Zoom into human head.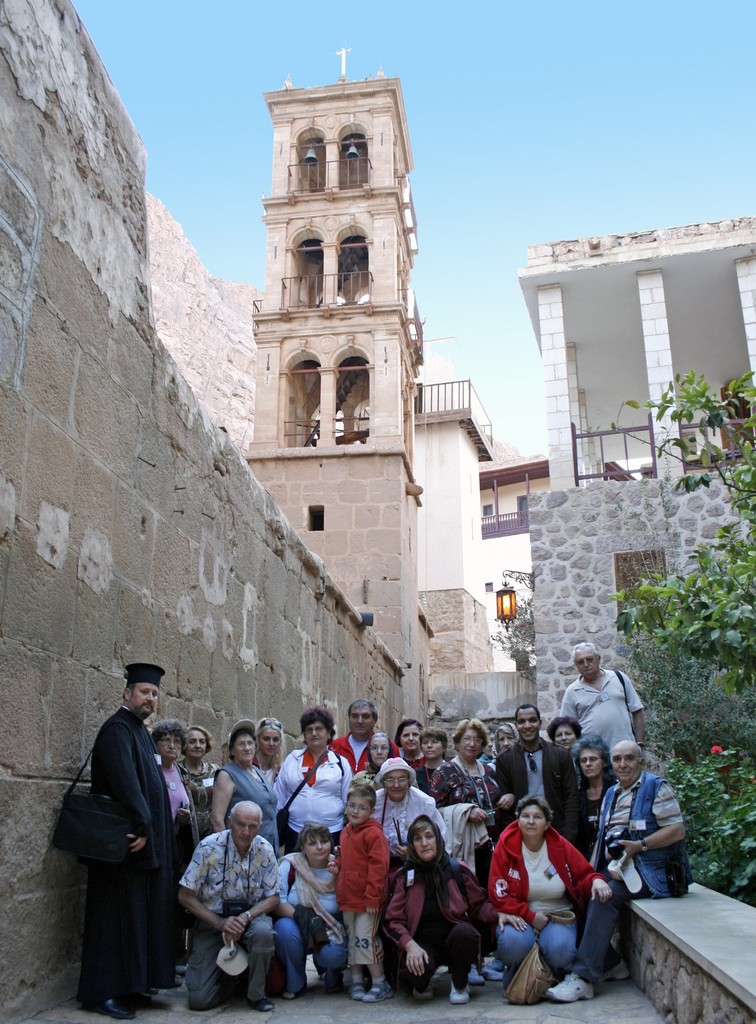
Zoom target: rect(549, 721, 580, 748).
